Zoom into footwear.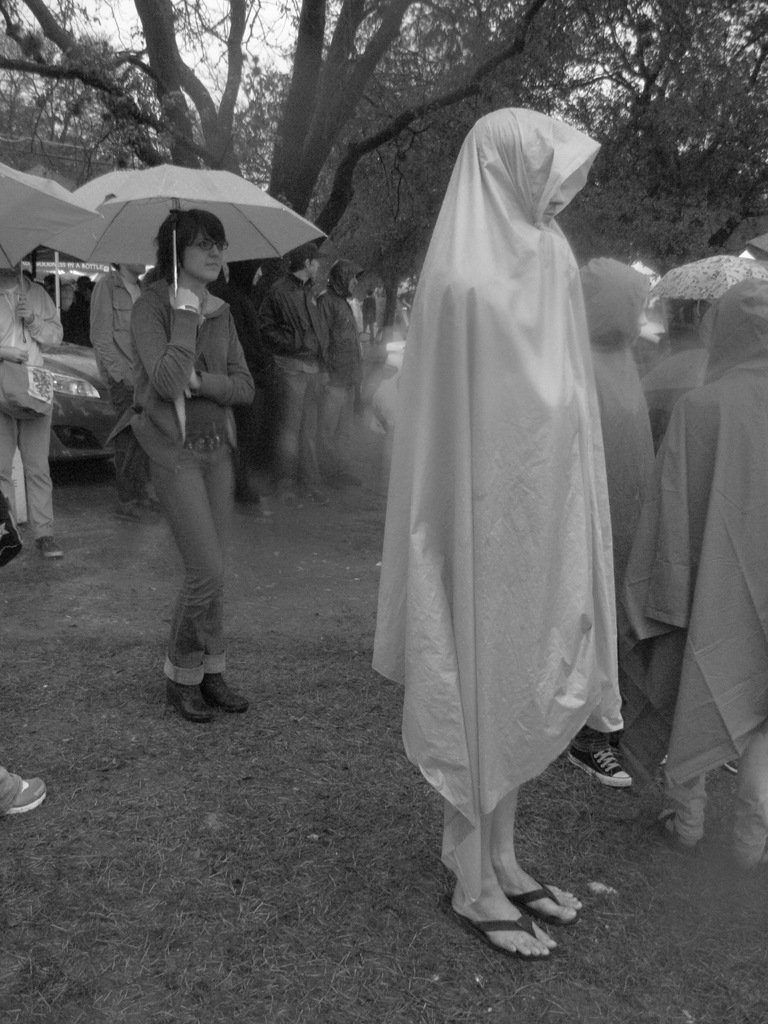
Zoom target: detection(0, 771, 52, 815).
